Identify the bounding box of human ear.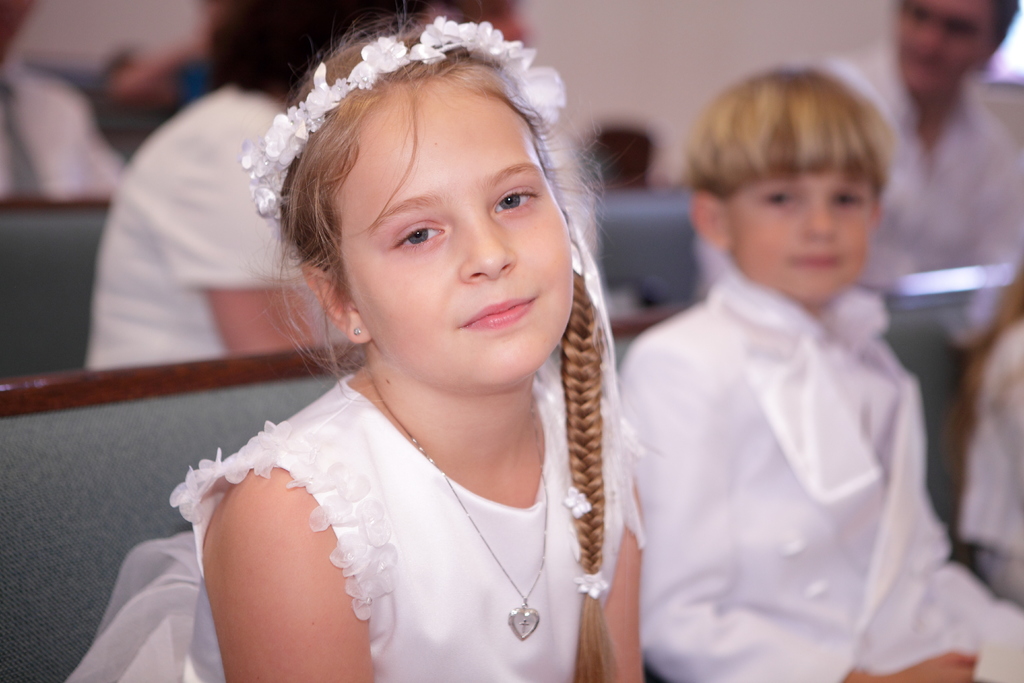
Rect(687, 193, 732, 248).
